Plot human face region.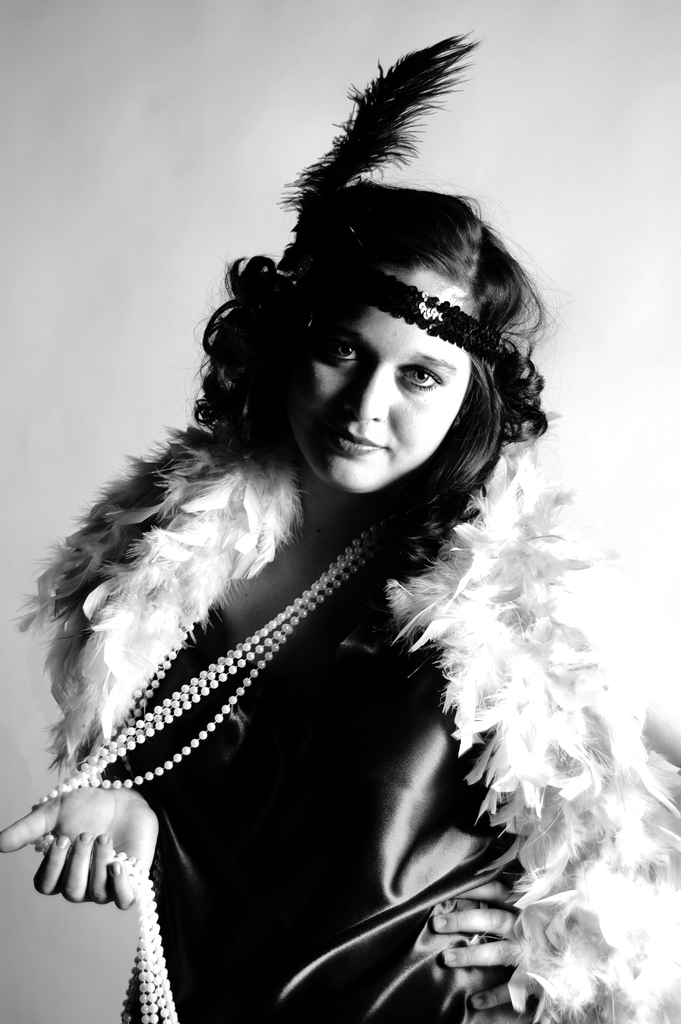
Plotted at Rect(291, 265, 473, 483).
